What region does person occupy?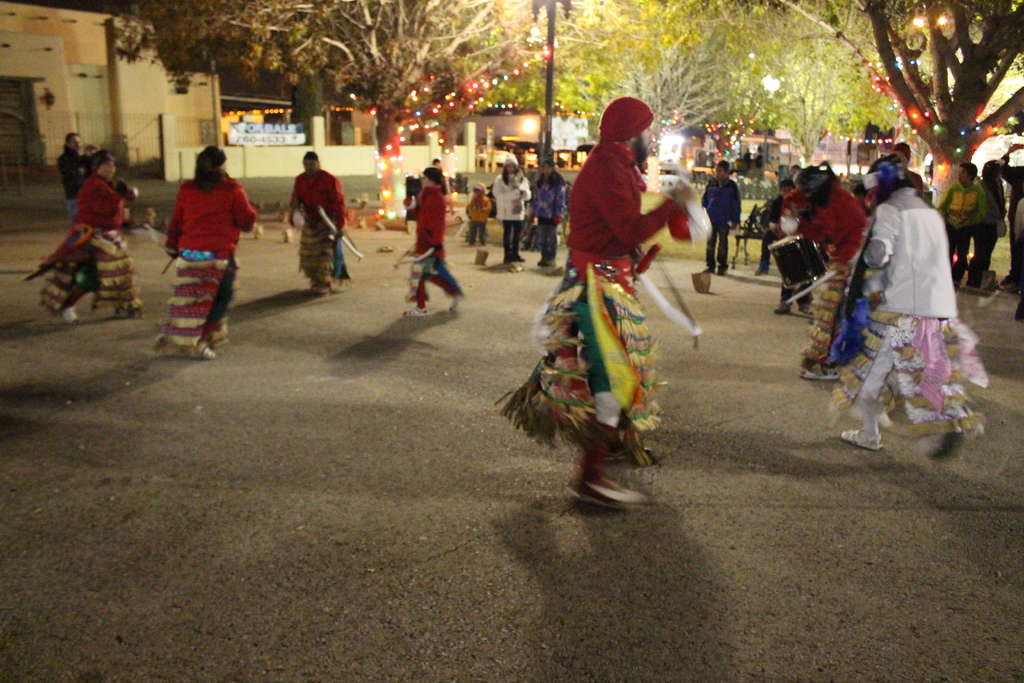
{"left": 968, "top": 157, "right": 1006, "bottom": 286}.
